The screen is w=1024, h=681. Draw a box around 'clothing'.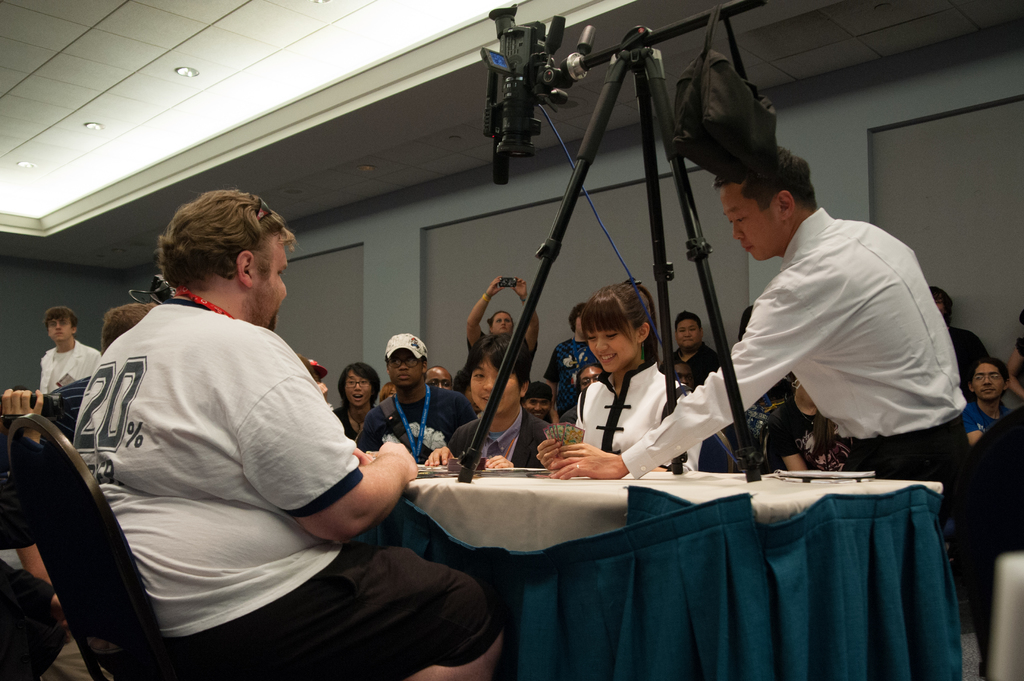
rect(30, 333, 106, 394).
